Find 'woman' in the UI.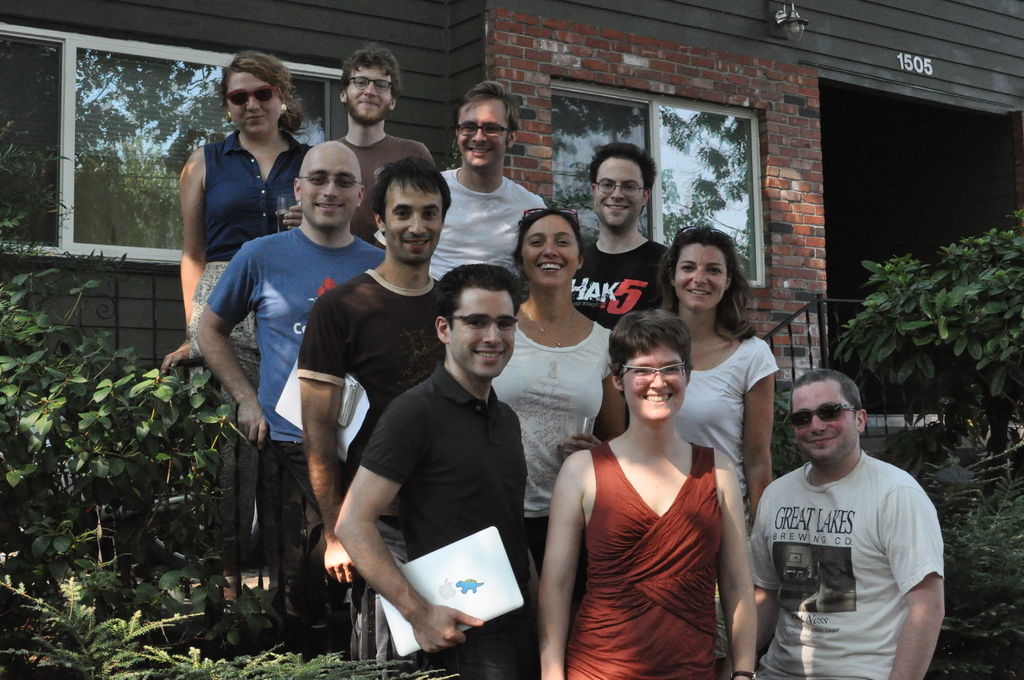
UI element at 485, 190, 640, 583.
